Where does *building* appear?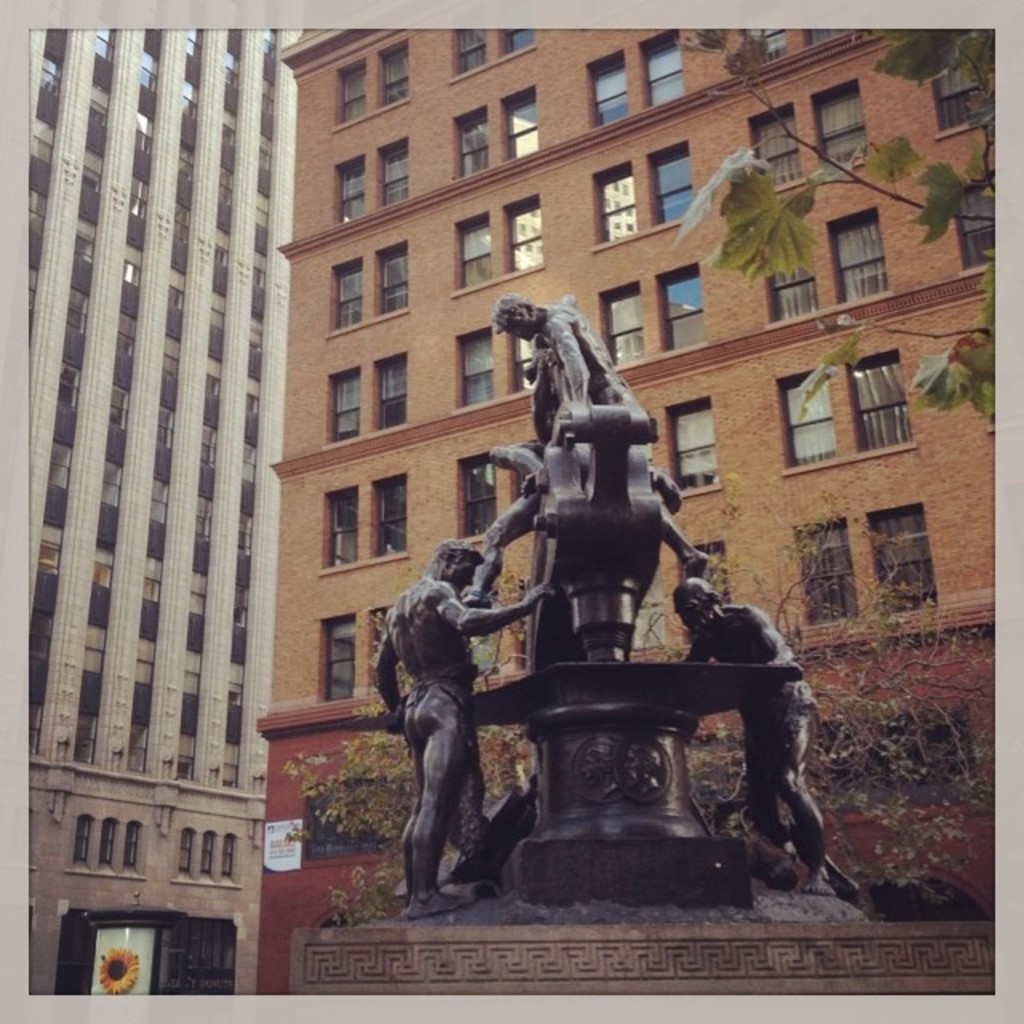
Appears at locate(26, 27, 299, 994).
